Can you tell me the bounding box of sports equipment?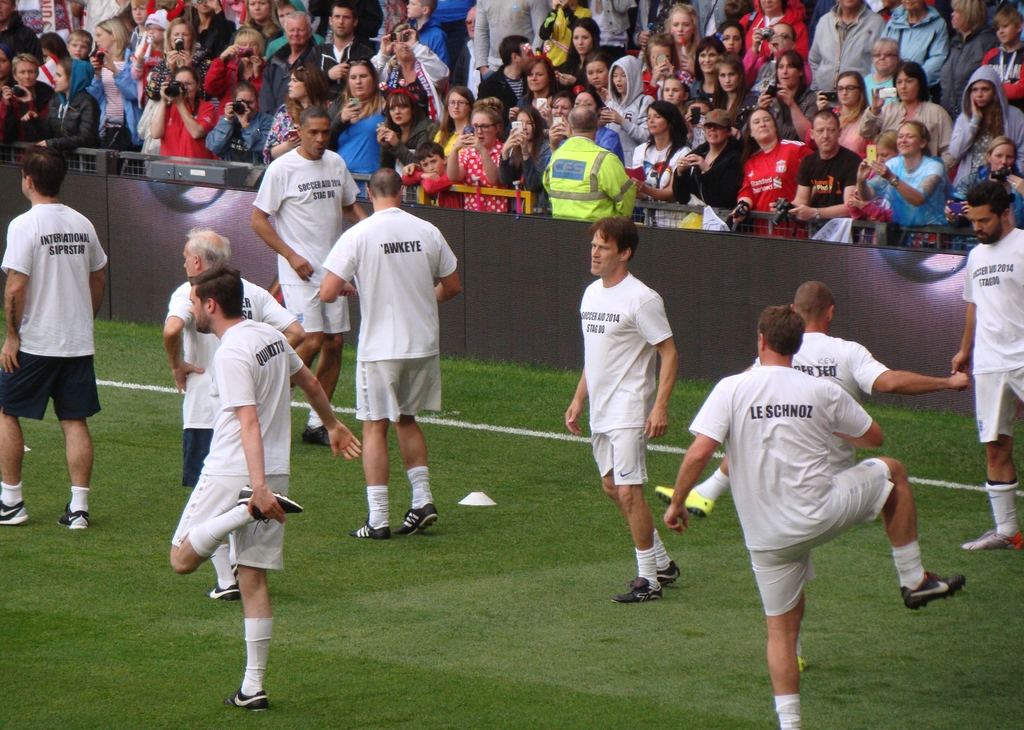
0, 500, 25, 521.
